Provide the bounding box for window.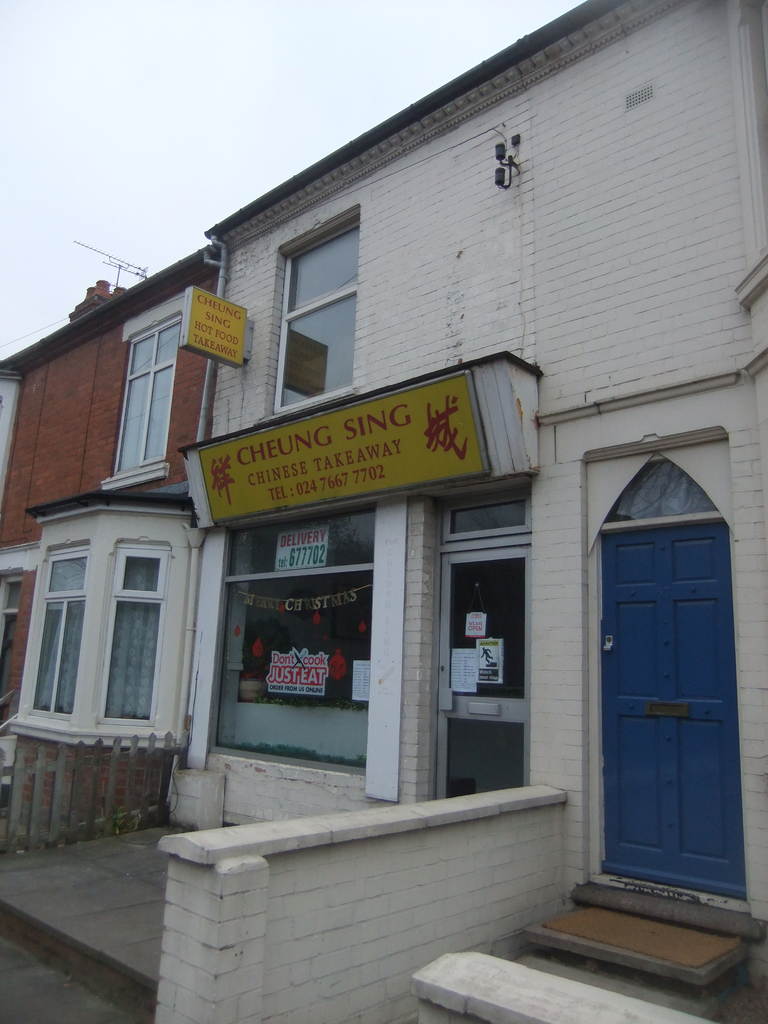
[107, 312, 177, 478].
